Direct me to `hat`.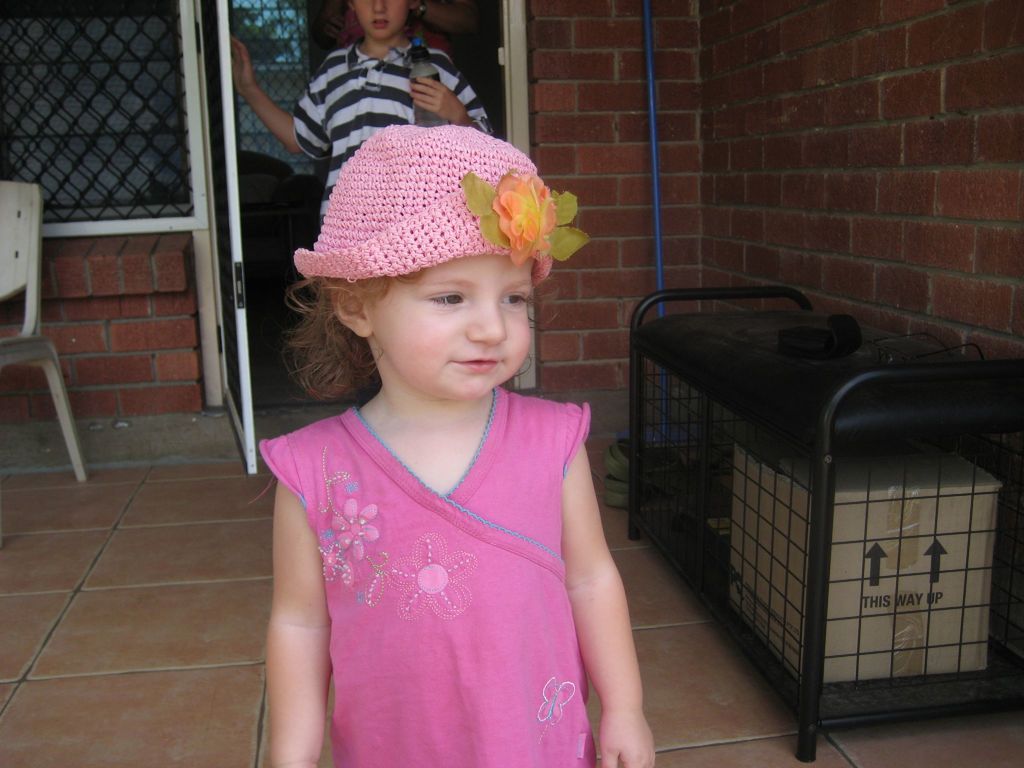
Direction: bbox(291, 124, 591, 283).
